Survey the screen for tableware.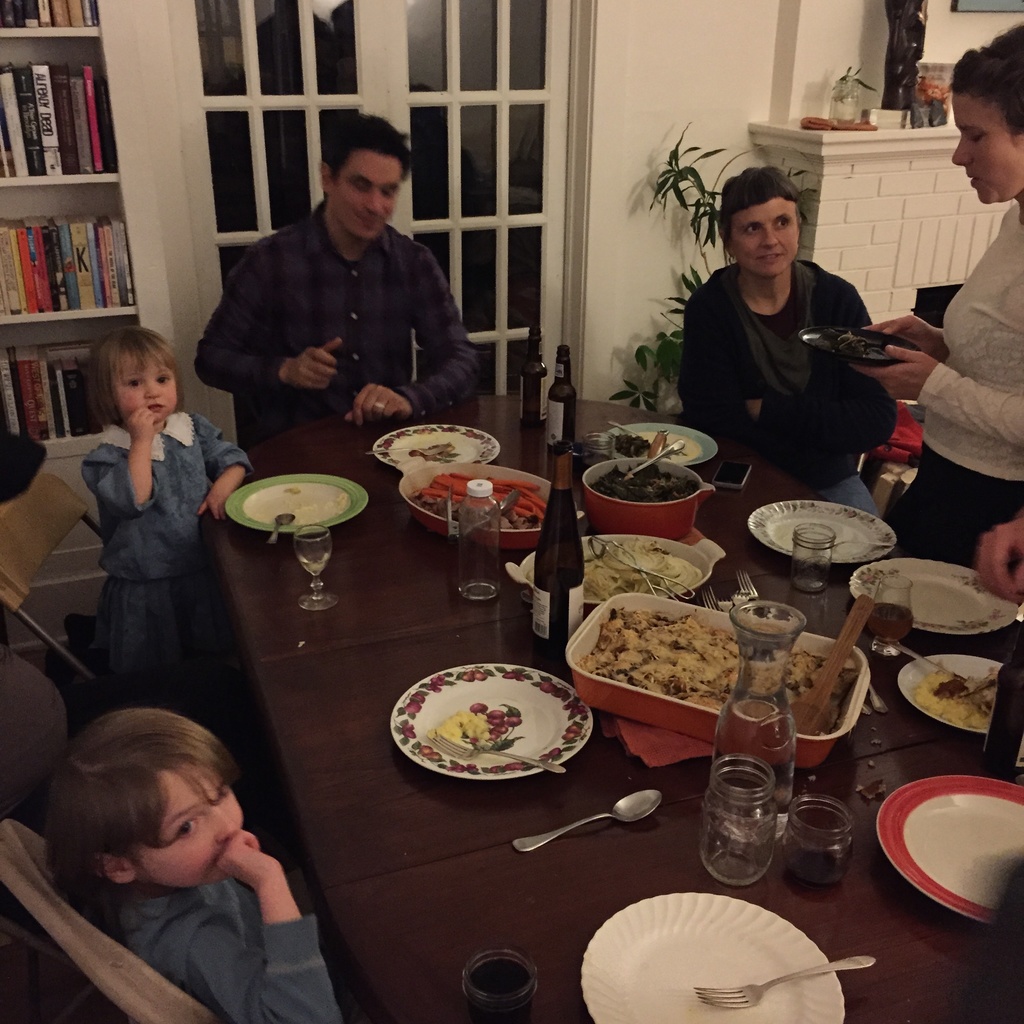
Survey found: box(877, 770, 1023, 931).
